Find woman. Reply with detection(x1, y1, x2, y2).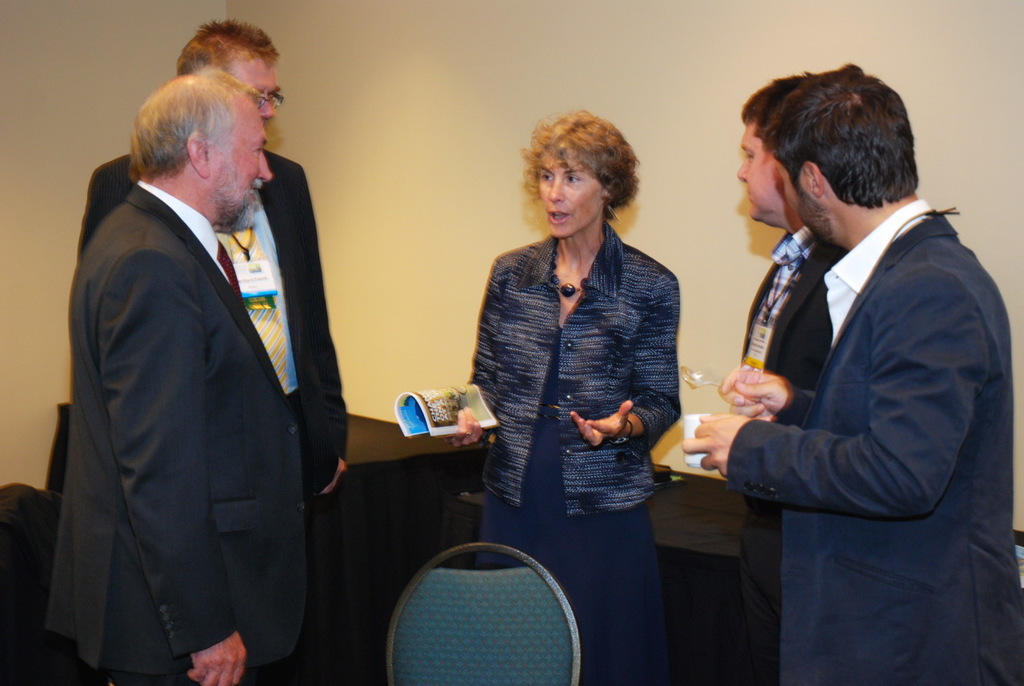
detection(462, 93, 688, 652).
